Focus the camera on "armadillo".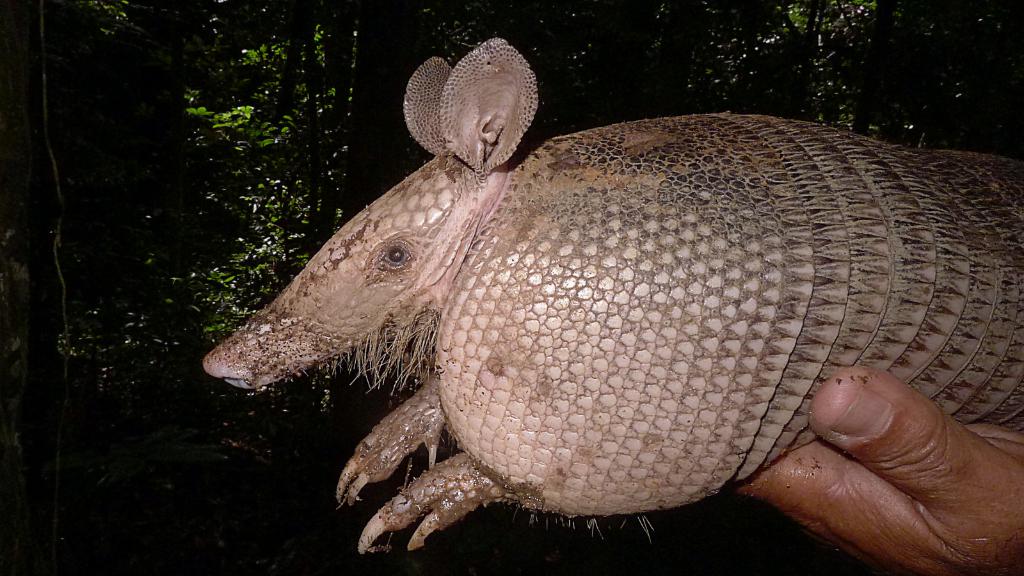
Focus region: <box>202,36,1023,556</box>.
